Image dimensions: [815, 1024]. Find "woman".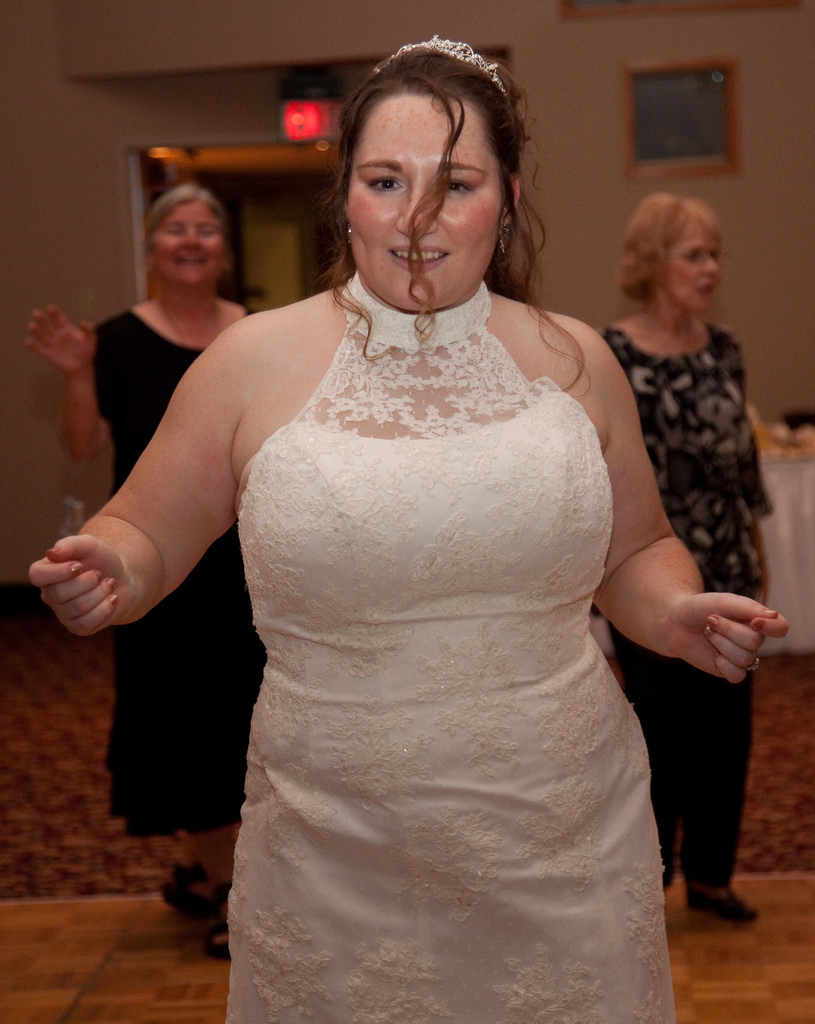
left=23, top=178, right=277, bottom=970.
